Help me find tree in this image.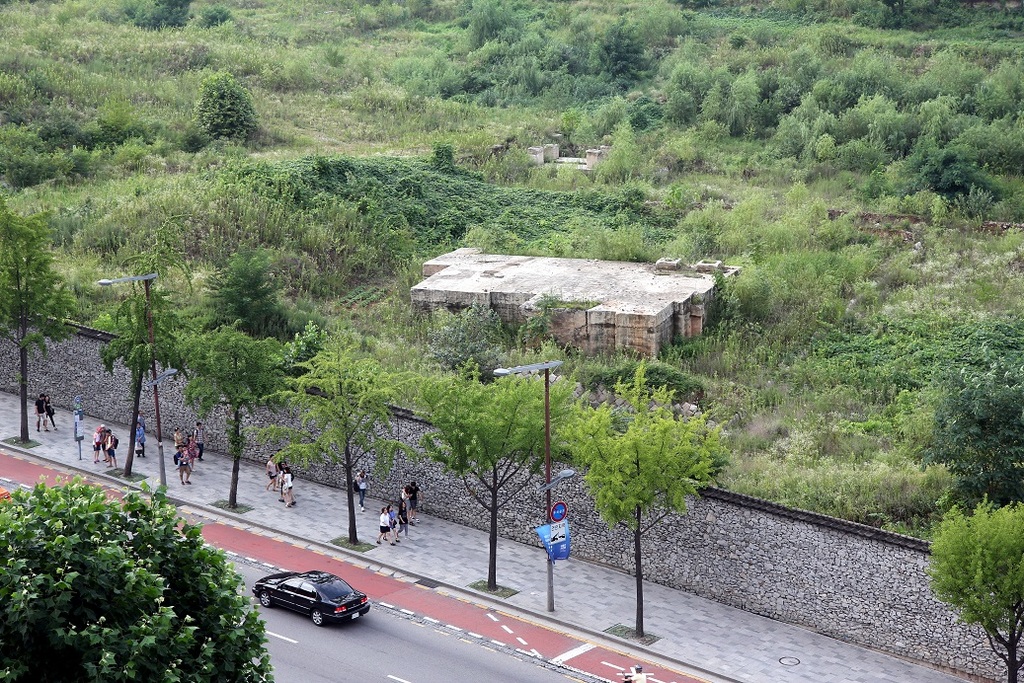
Found it: <box>578,354,728,634</box>.
